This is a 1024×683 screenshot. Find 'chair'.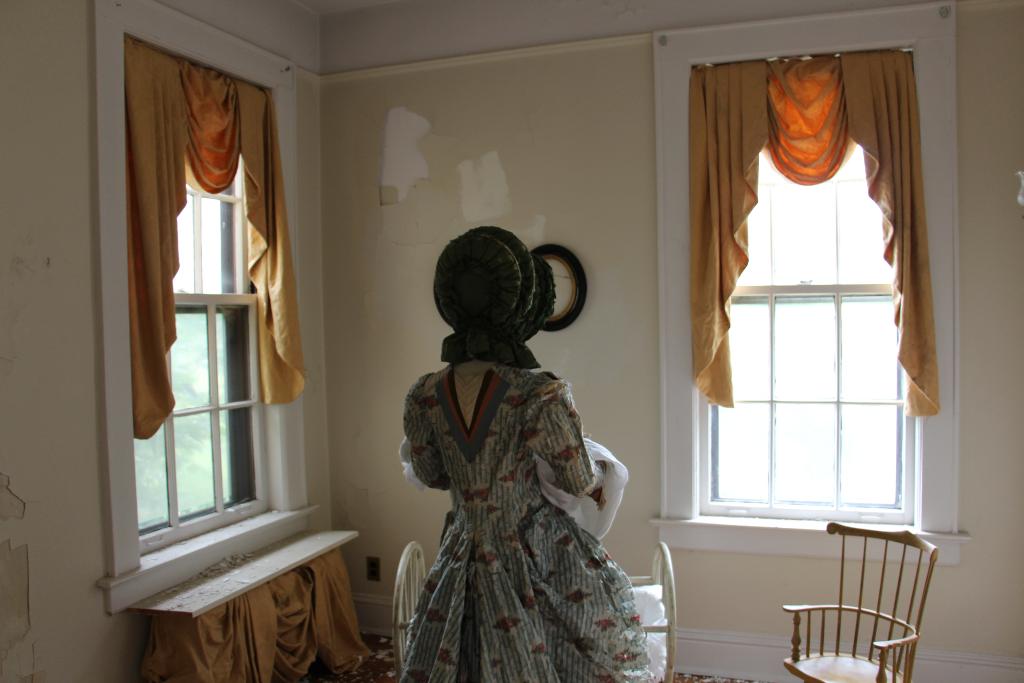
Bounding box: rect(774, 529, 955, 679).
